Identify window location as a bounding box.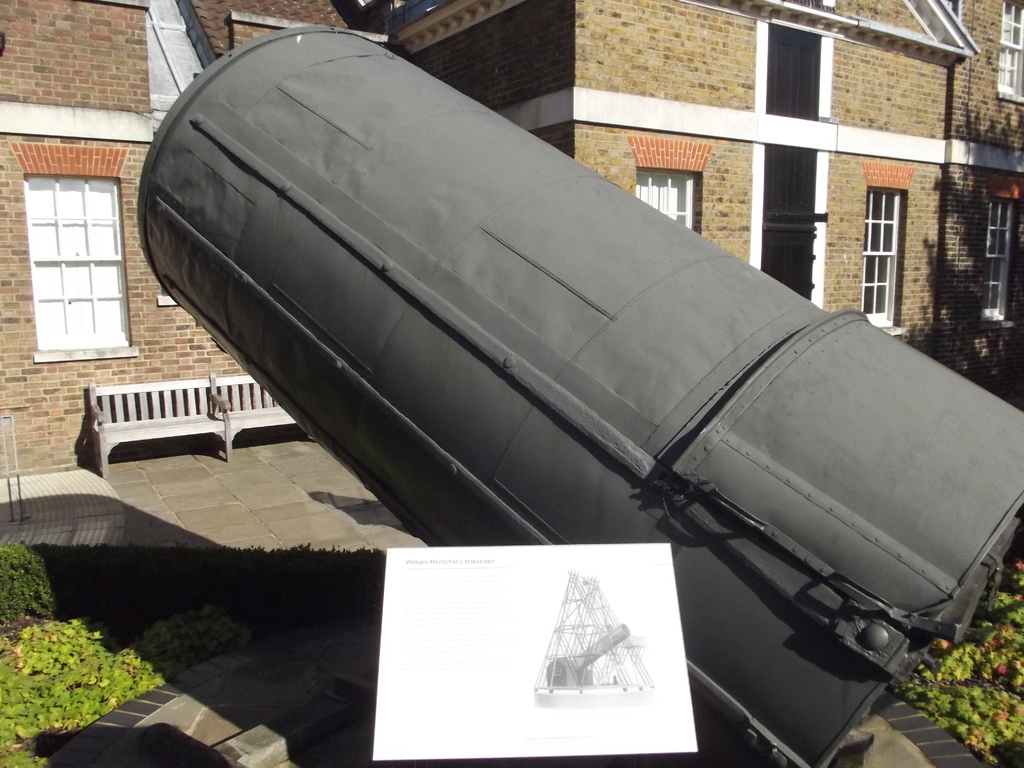
x1=993, y1=0, x2=1023, y2=97.
